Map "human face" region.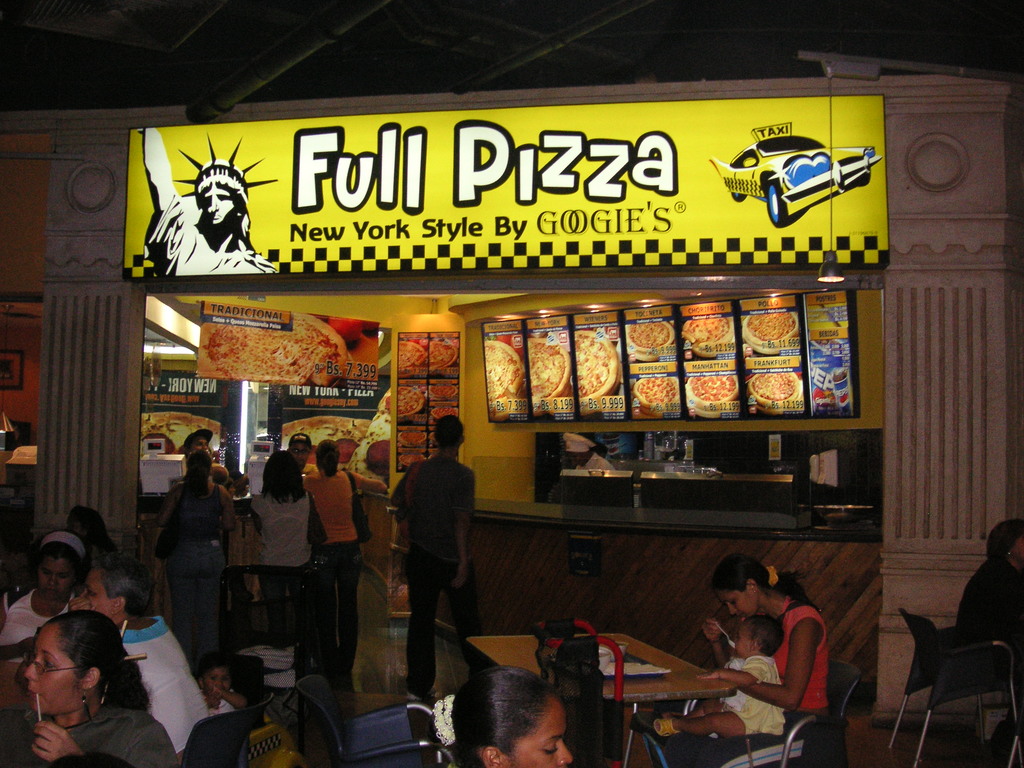
Mapped to locate(514, 705, 572, 767).
